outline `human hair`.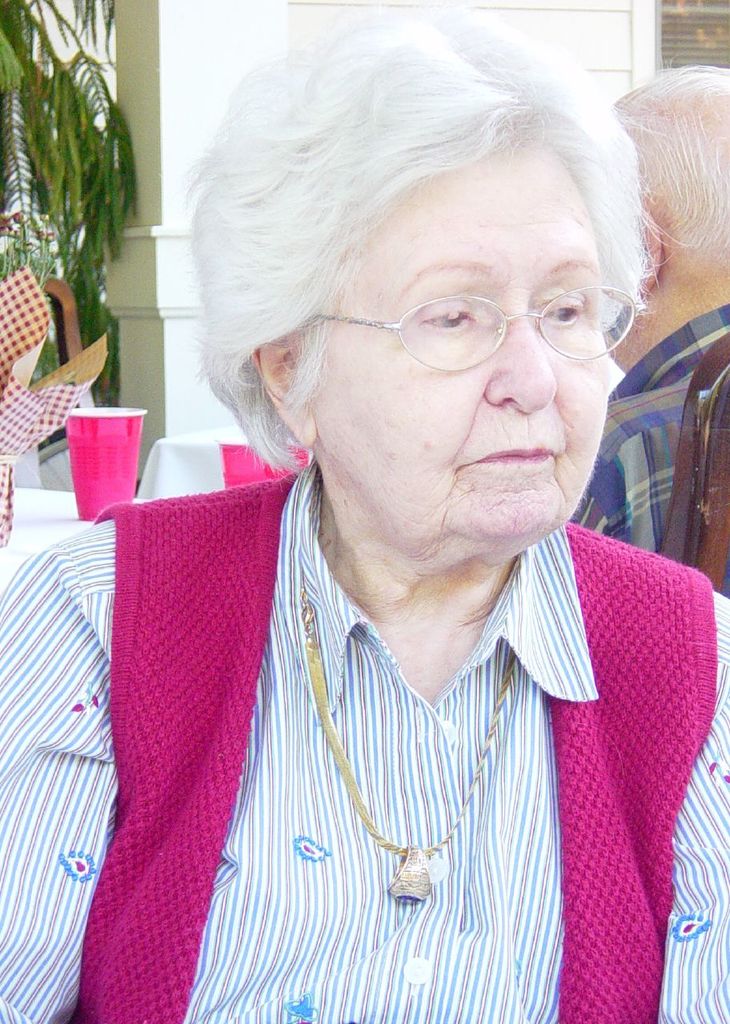
Outline: 178 26 642 454.
